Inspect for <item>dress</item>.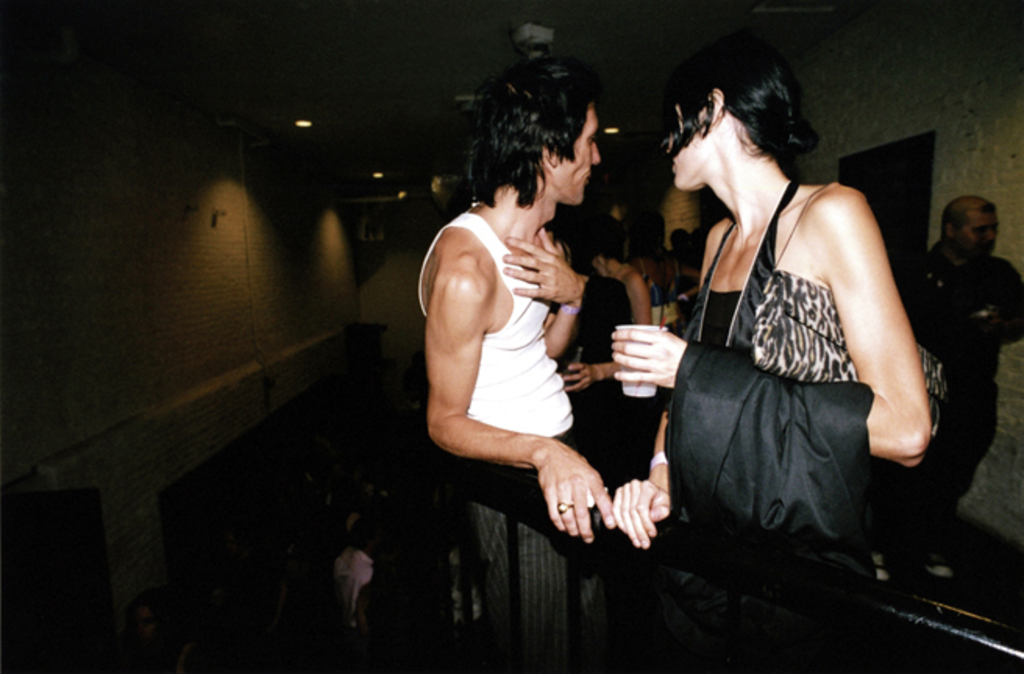
Inspection: [x1=684, y1=181, x2=894, y2=548].
